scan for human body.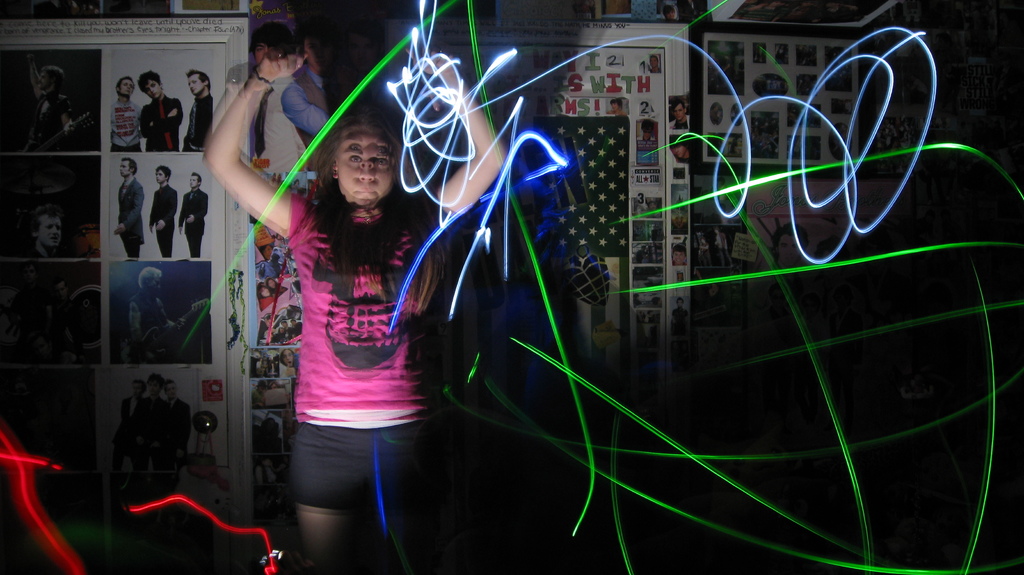
Scan result: 111, 97, 143, 150.
